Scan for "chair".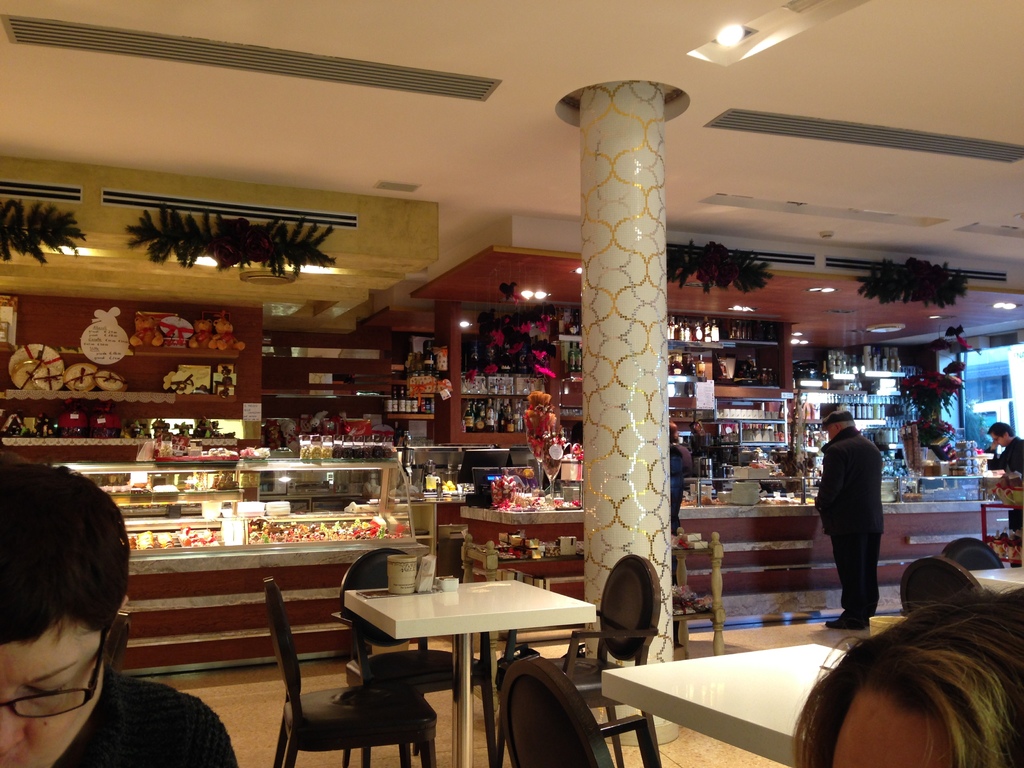
Scan result: box=[940, 538, 1004, 574].
